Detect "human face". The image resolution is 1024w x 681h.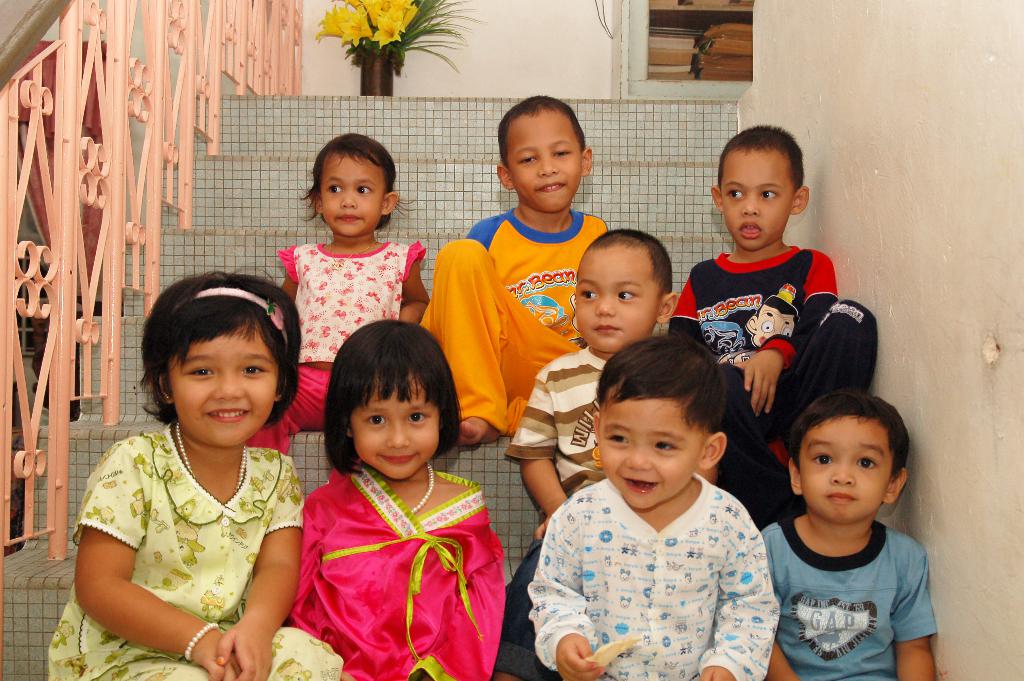
detection(321, 151, 385, 238).
